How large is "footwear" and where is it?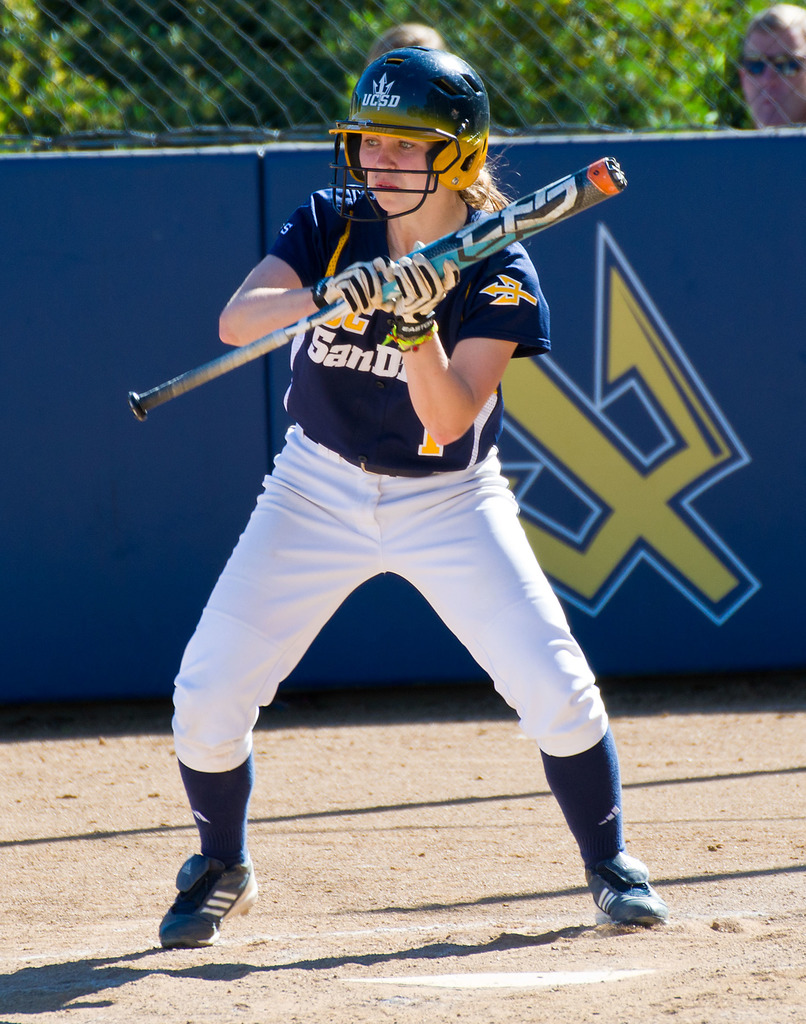
Bounding box: 158/845/249/931.
